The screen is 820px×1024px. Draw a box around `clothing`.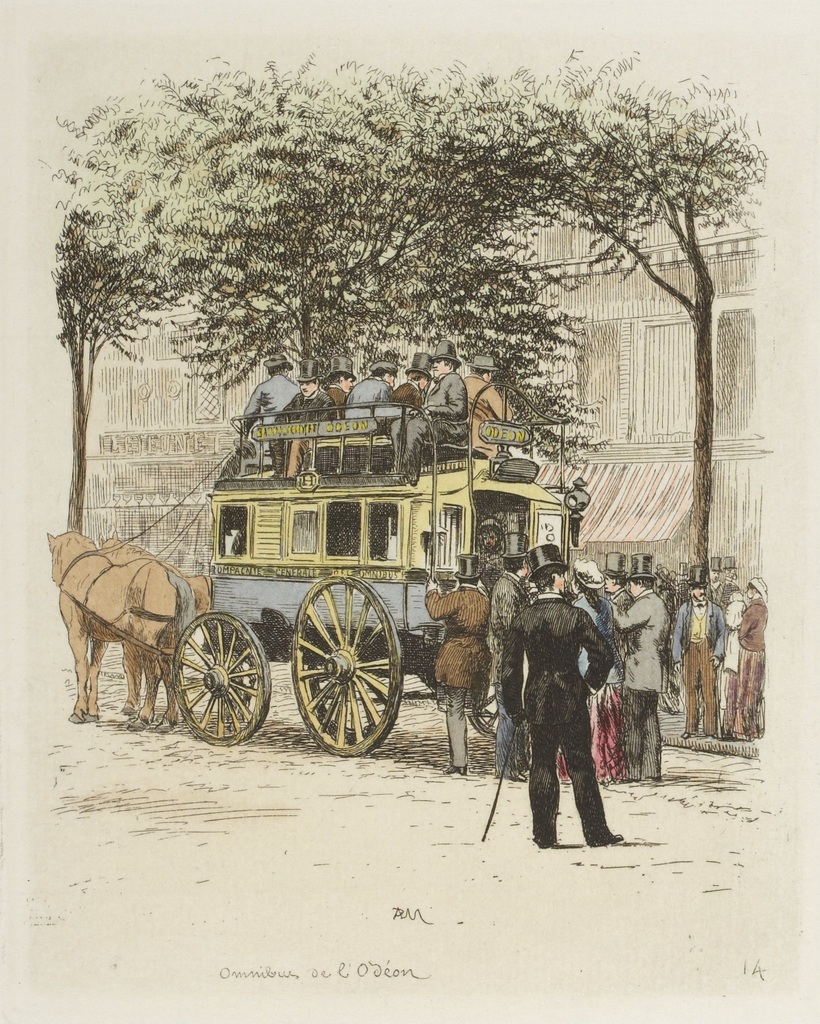
x1=422, y1=570, x2=508, y2=699.
